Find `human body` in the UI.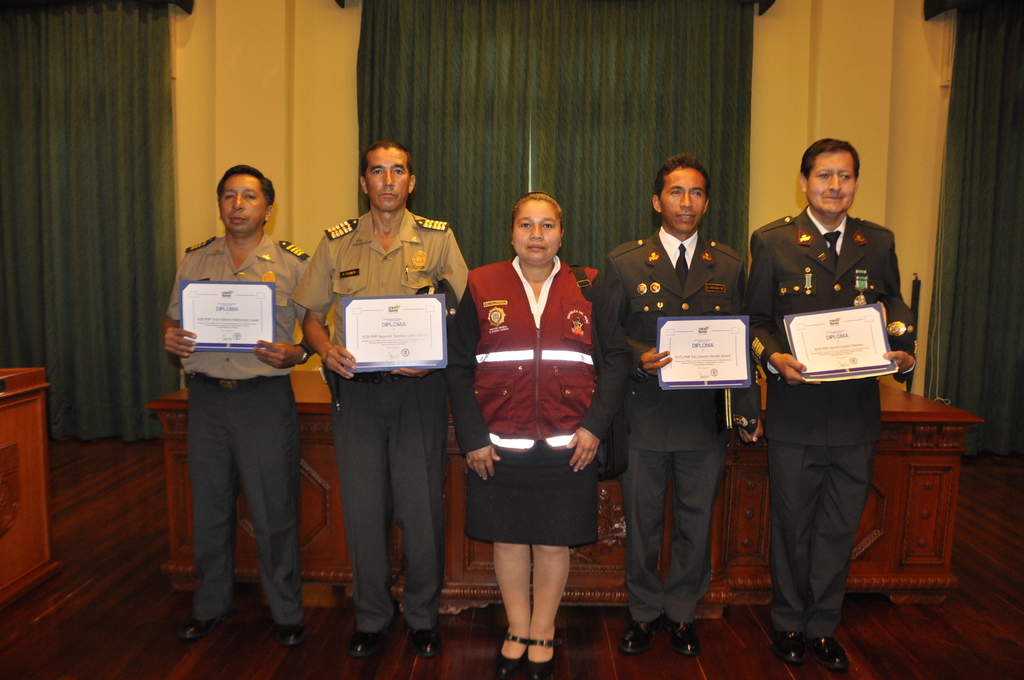
UI element at 465,197,617,667.
